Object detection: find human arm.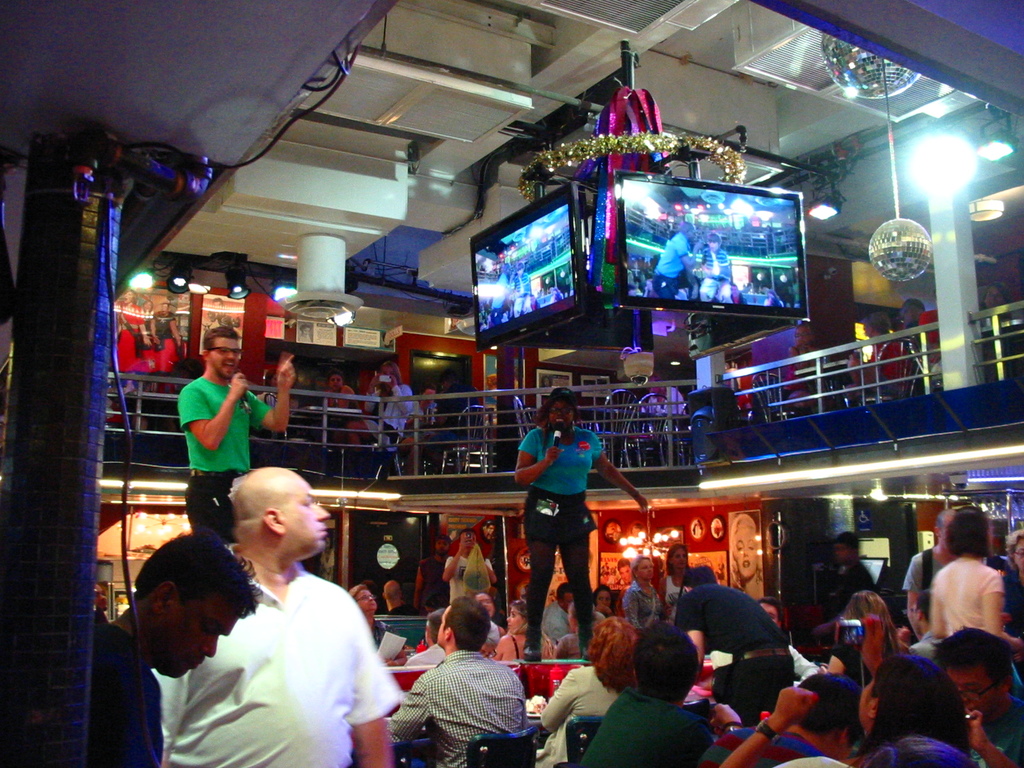
select_region(492, 640, 506, 665).
